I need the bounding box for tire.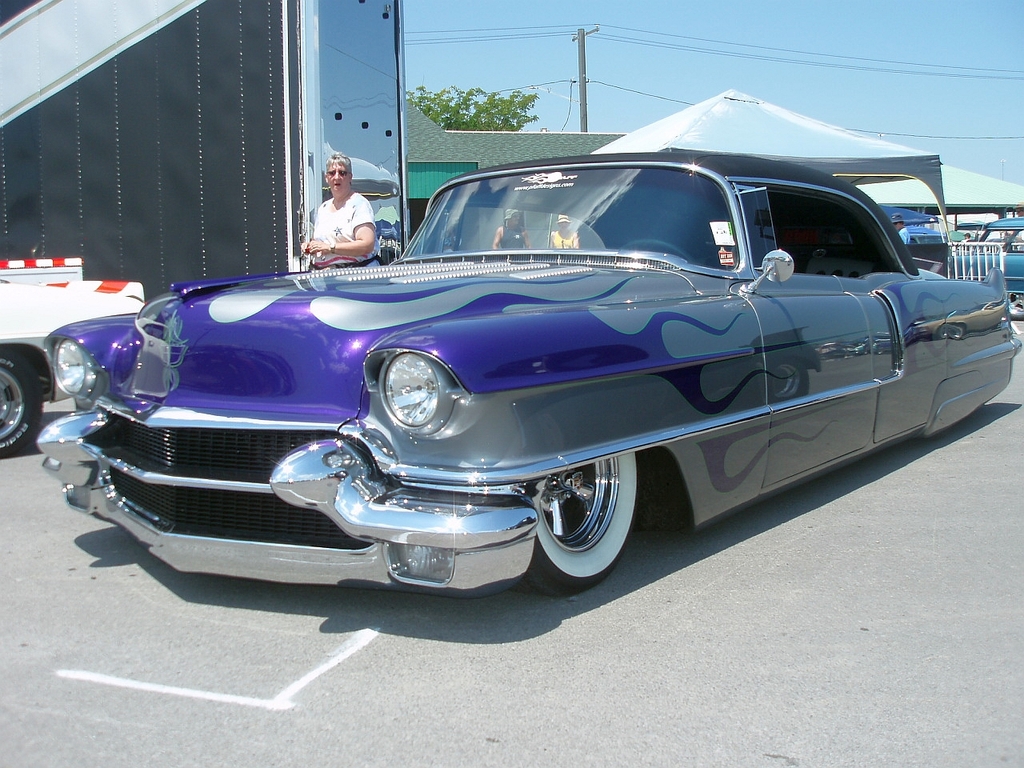
Here it is: {"left": 498, "top": 442, "right": 631, "bottom": 597}.
